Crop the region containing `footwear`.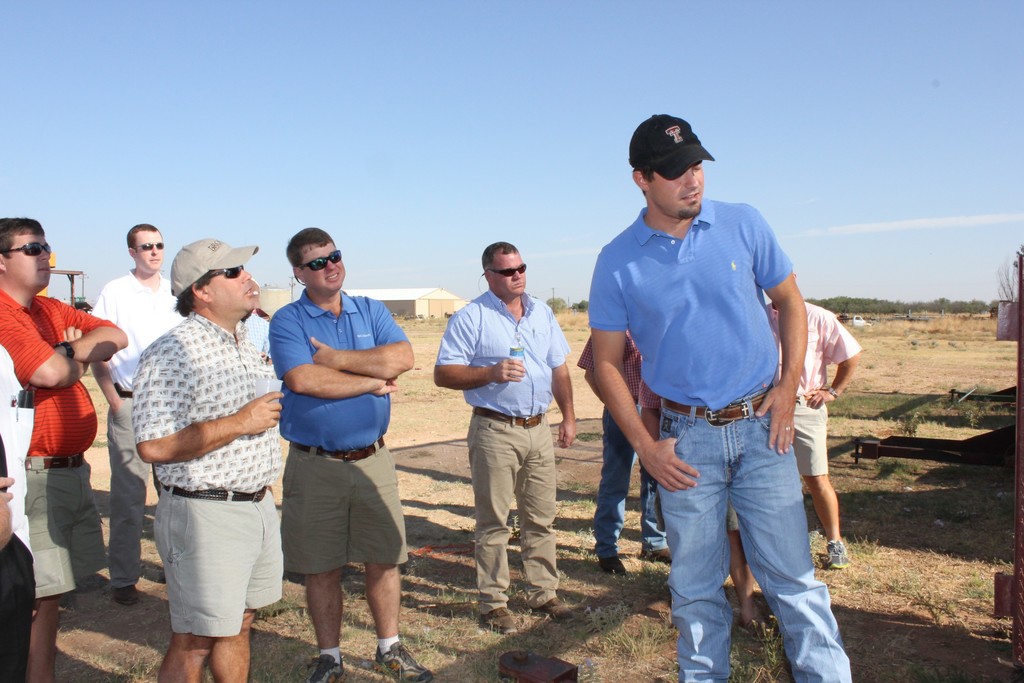
Crop region: detection(732, 604, 780, 649).
